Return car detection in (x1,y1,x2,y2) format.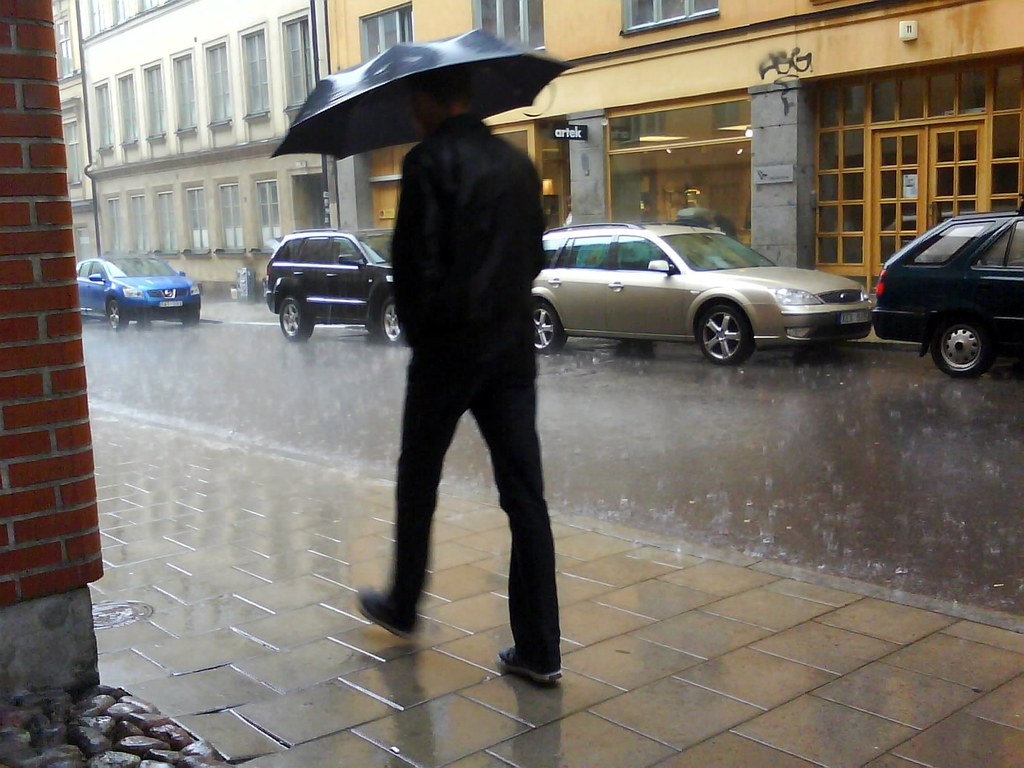
(75,252,202,335).
